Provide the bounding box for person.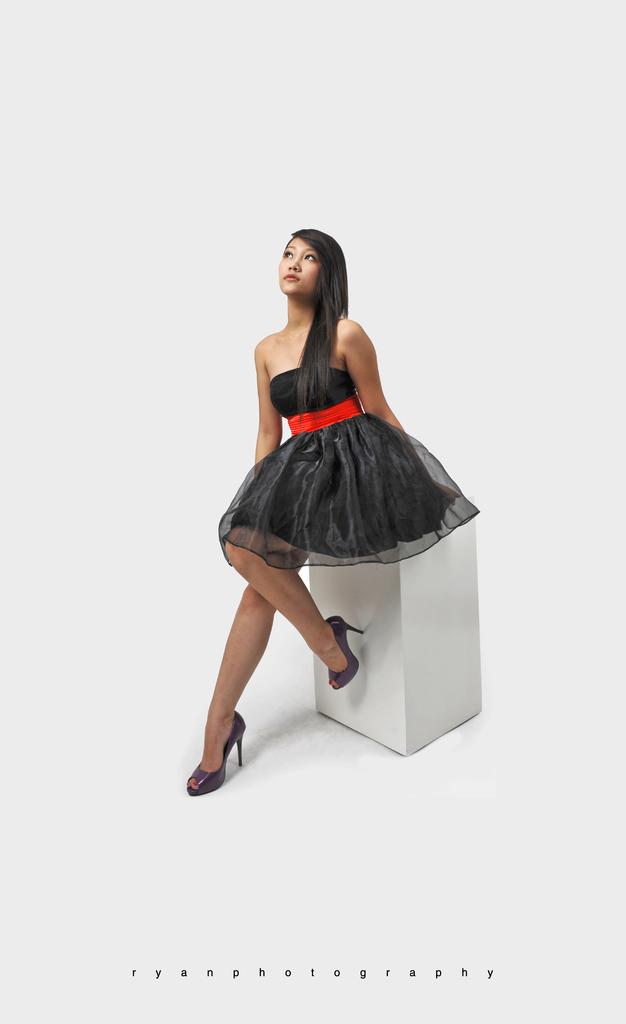
bbox=[181, 227, 487, 797].
